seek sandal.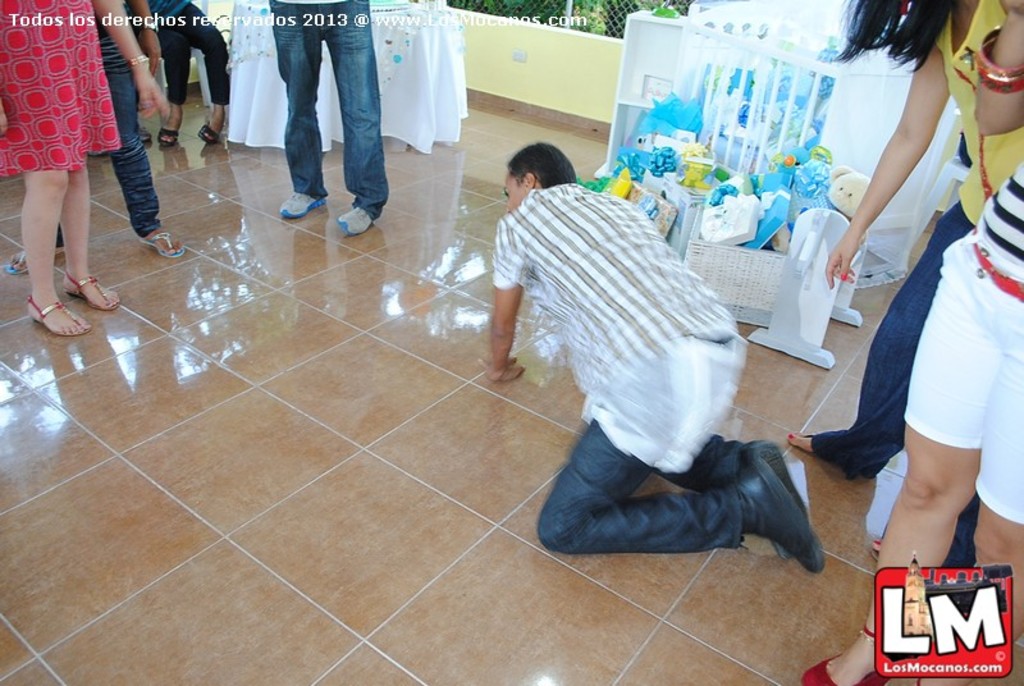
locate(909, 669, 991, 685).
